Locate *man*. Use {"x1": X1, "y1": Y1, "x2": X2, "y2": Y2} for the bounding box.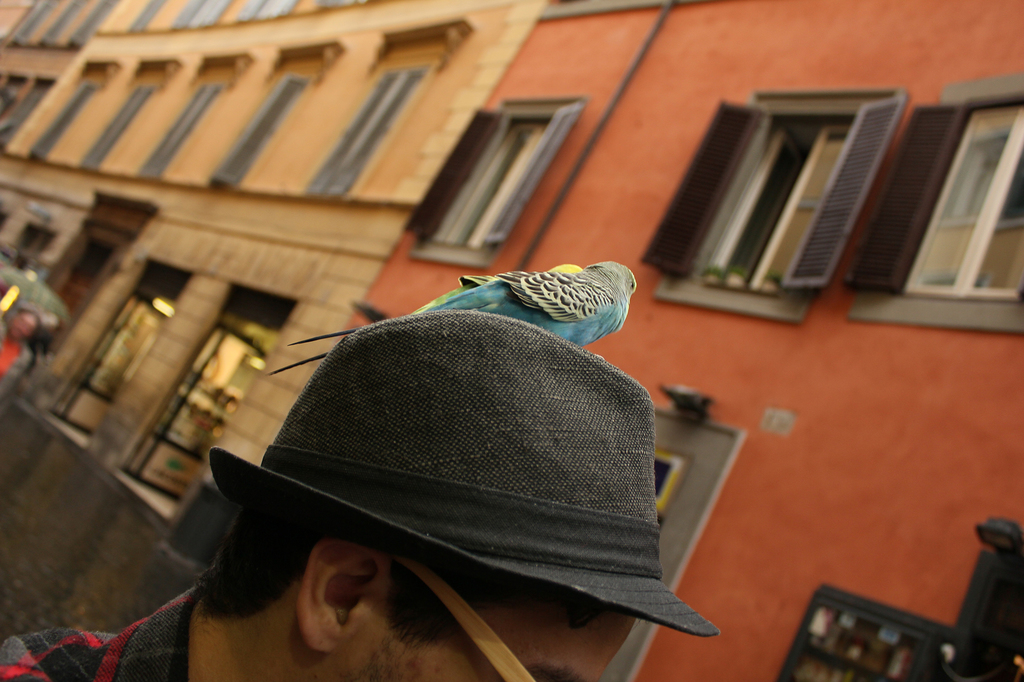
{"x1": 0, "y1": 298, "x2": 28, "y2": 392}.
